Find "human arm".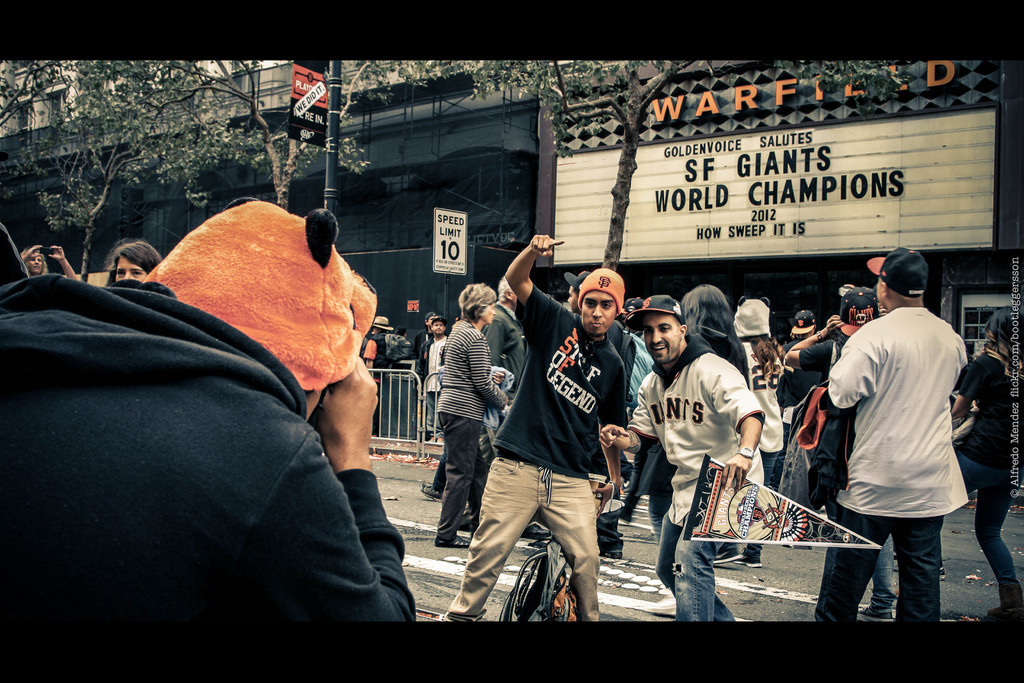
49 242 83 279.
